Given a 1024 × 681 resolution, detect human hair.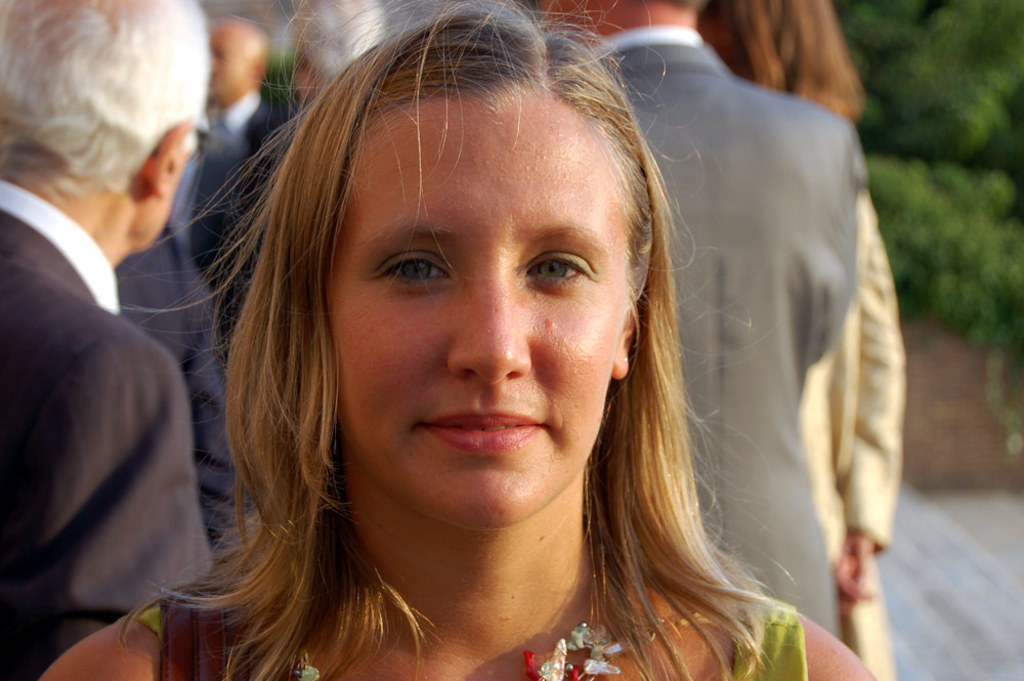
(x1=0, y1=0, x2=214, y2=204).
